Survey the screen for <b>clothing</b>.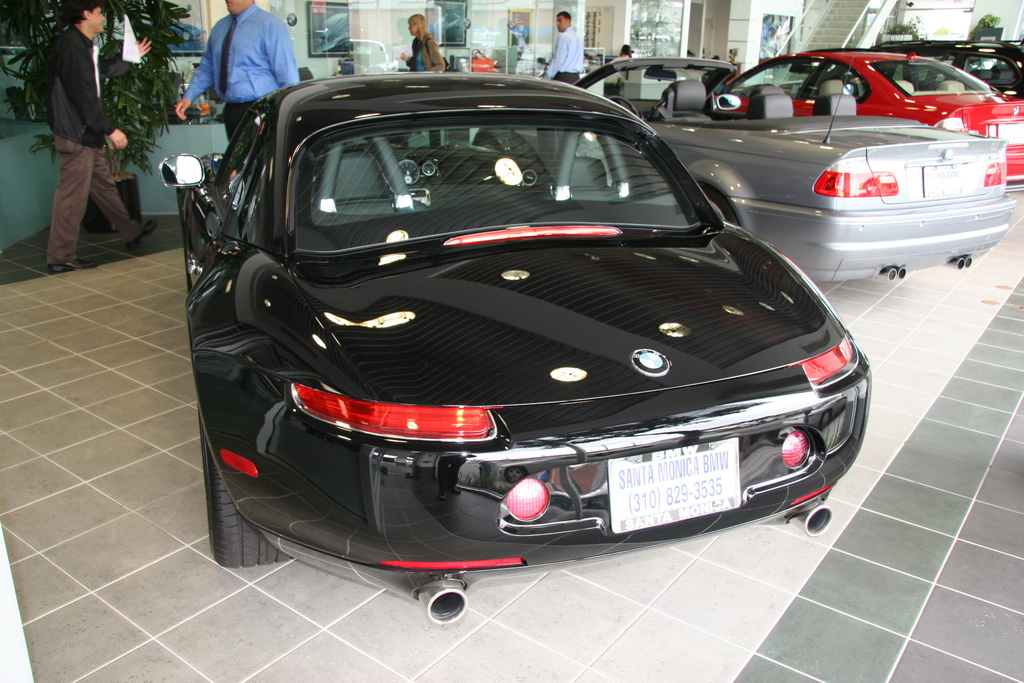
Survey found: x1=187 y1=0 x2=302 y2=142.
